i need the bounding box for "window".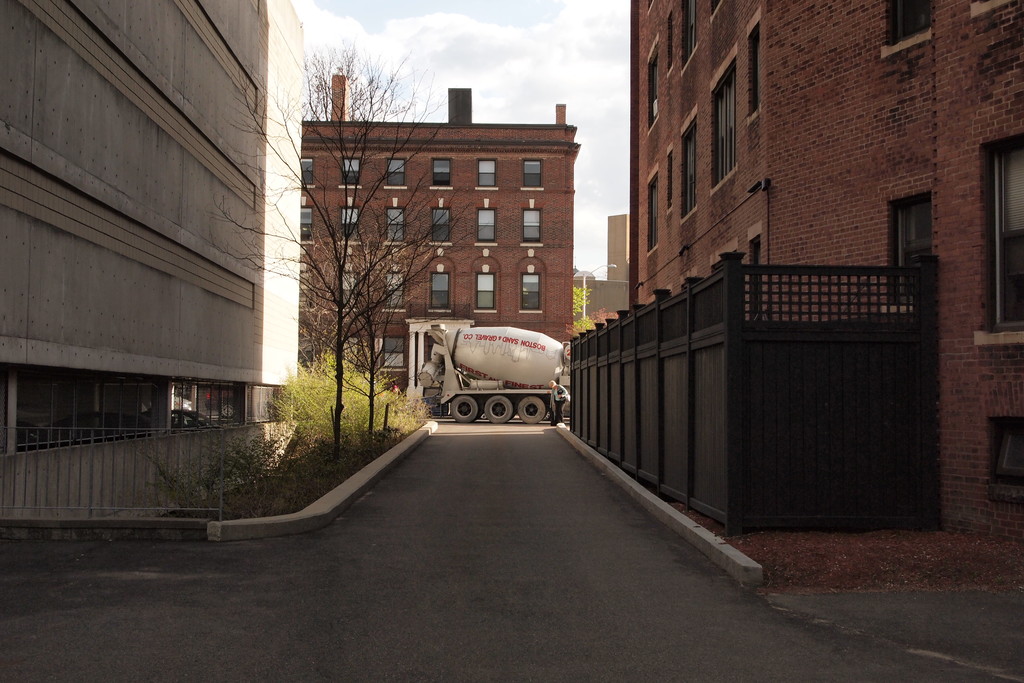
Here it is: 385:272:408:308.
